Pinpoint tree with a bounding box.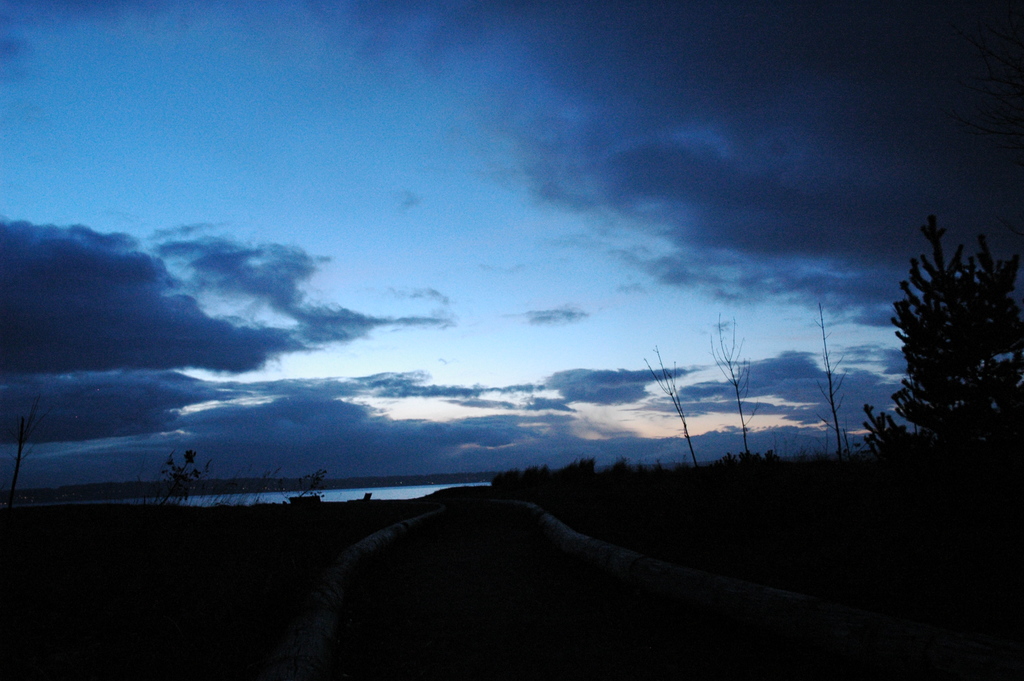
806, 301, 852, 490.
